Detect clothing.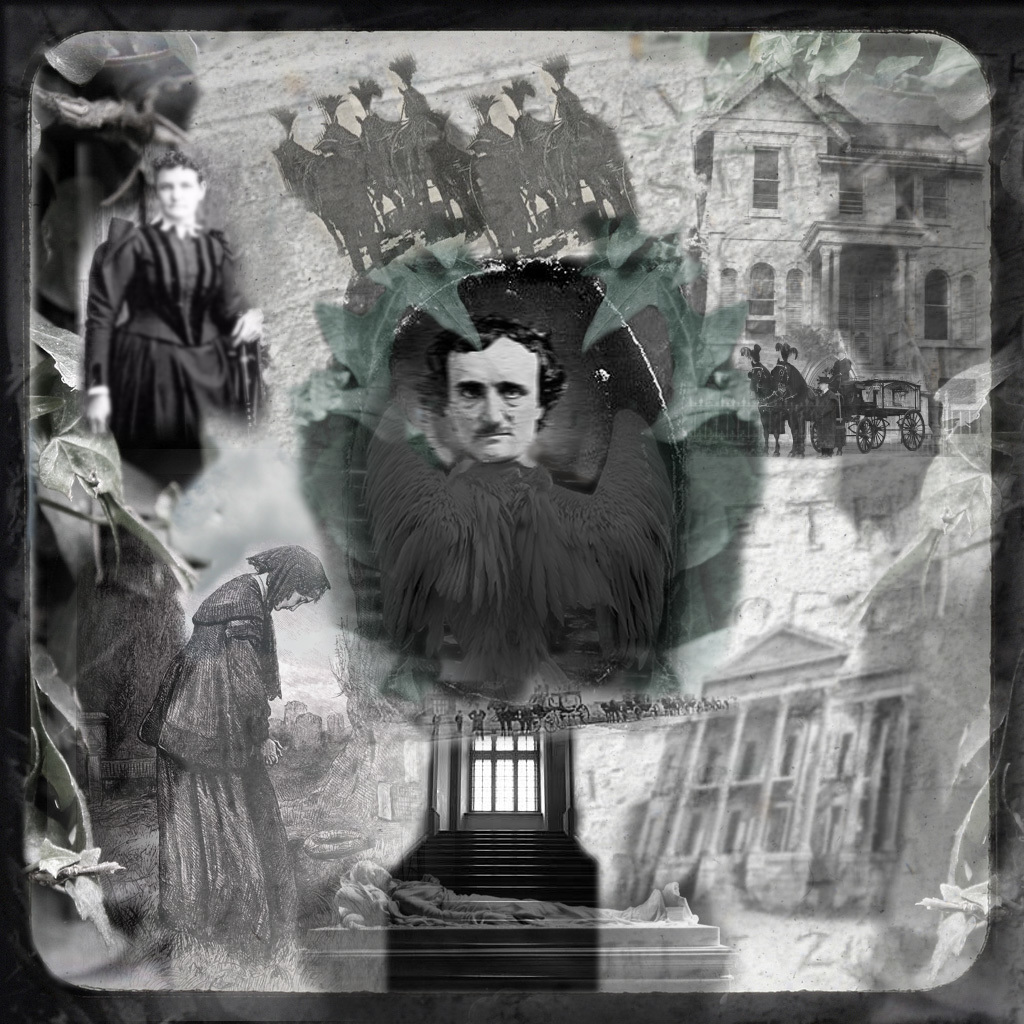
Detected at {"left": 143, "top": 574, "right": 299, "bottom": 959}.
